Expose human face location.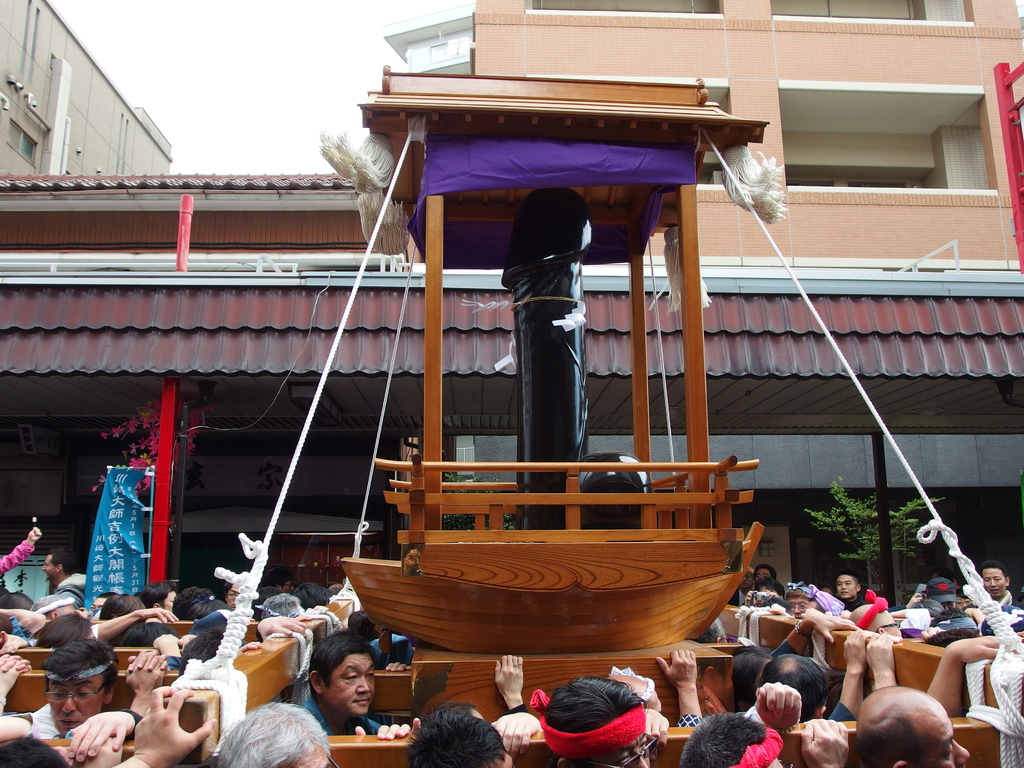
Exposed at region(227, 584, 237, 611).
